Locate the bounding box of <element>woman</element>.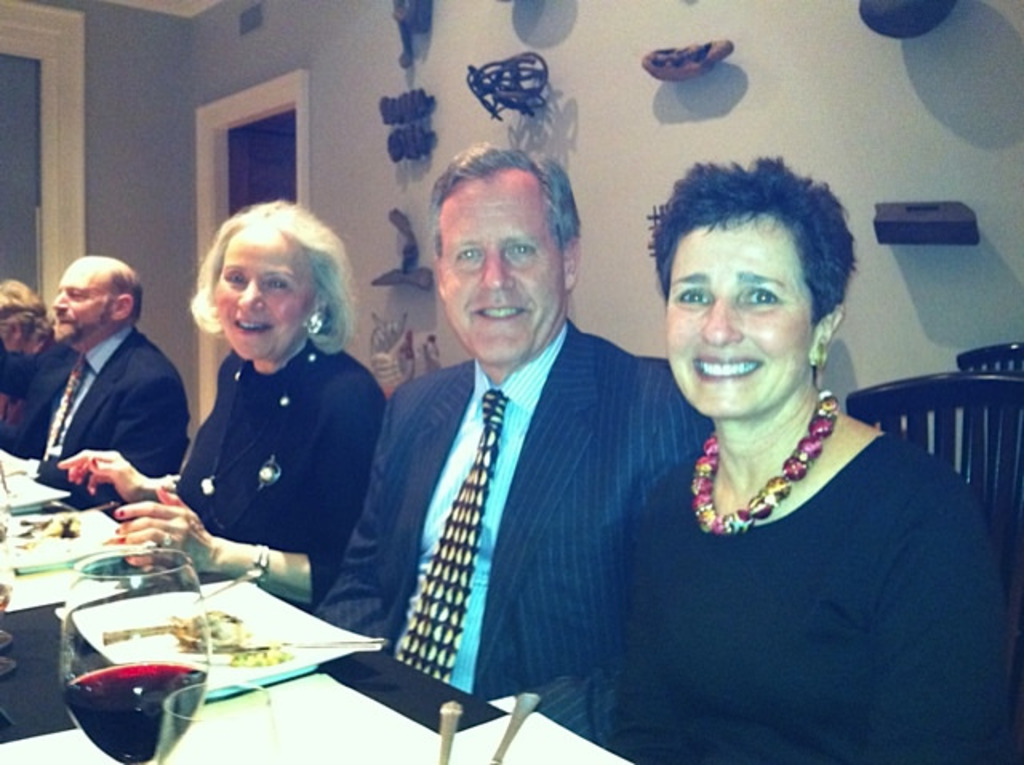
Bounding box: <bbox>56, 197, 387, 603</bbox>.
